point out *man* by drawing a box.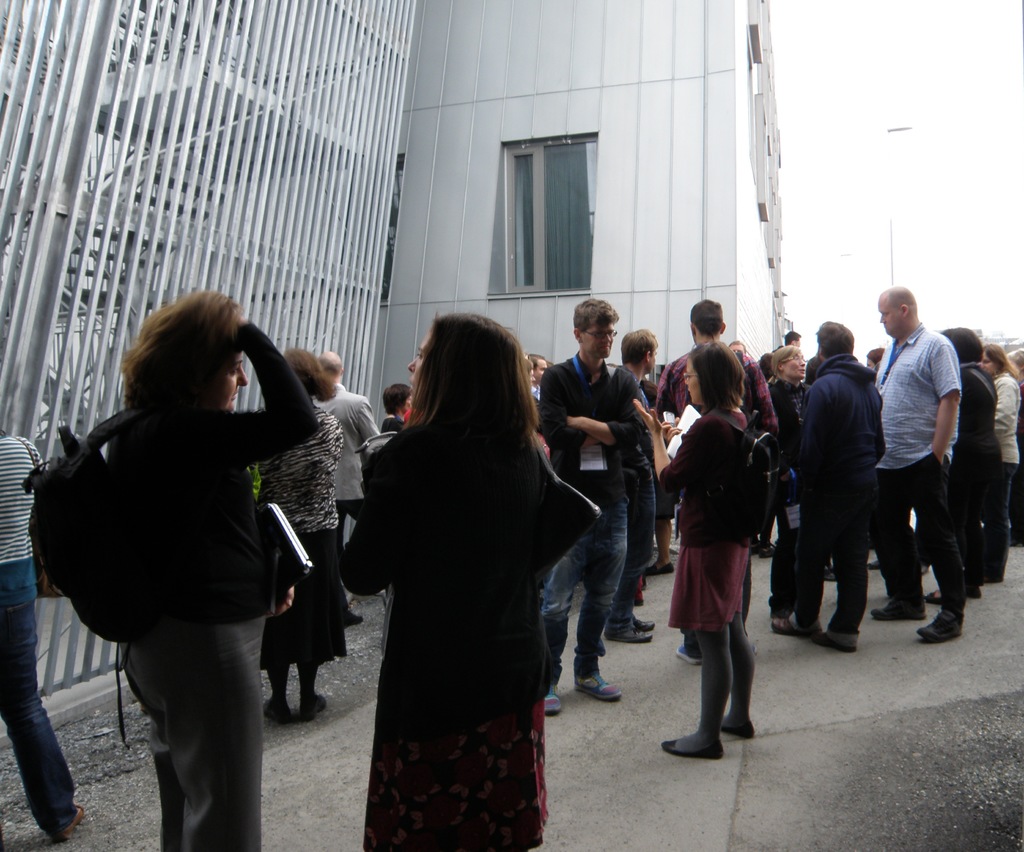
(left=612, top=324, right=657, bottom=641).
